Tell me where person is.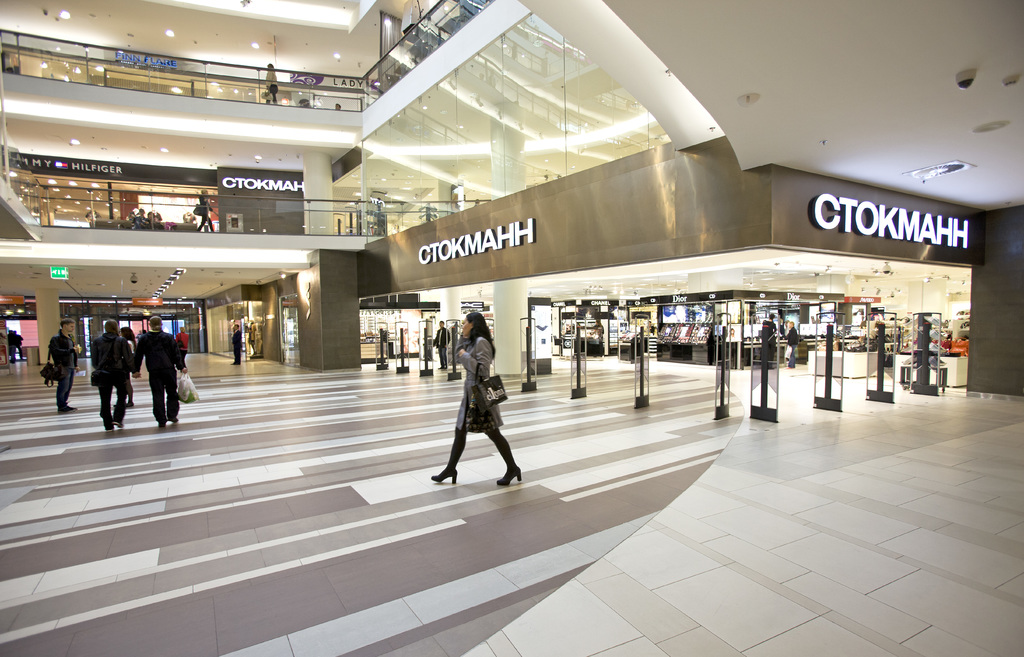
person is at <region>194, 188, 215, 231</region>.
